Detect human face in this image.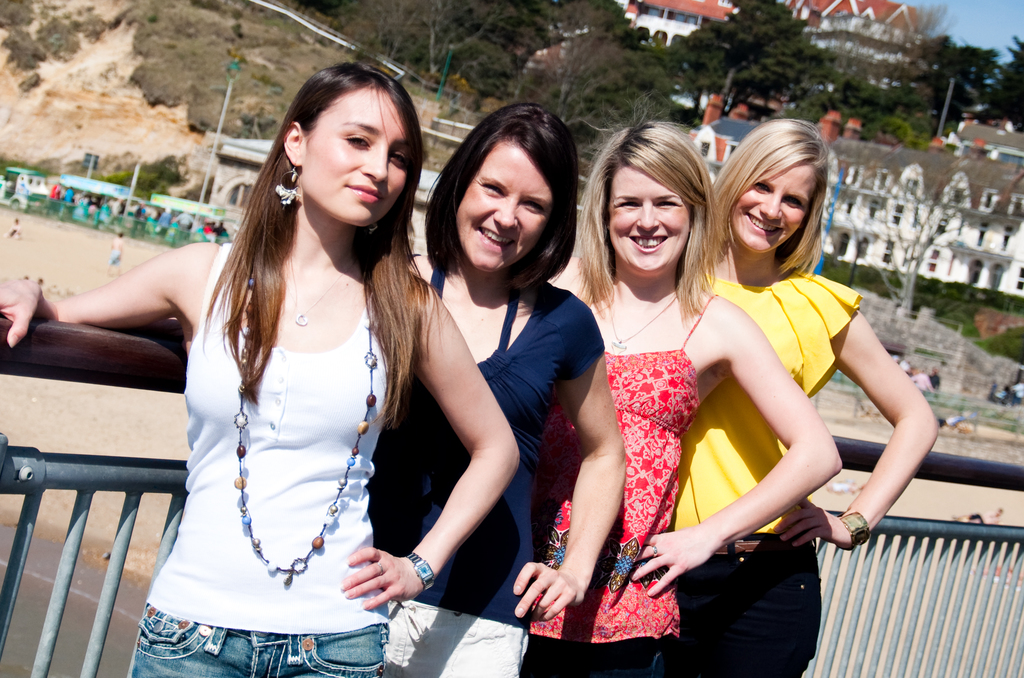
Detection: Rect(726, 164, 819, 253).
